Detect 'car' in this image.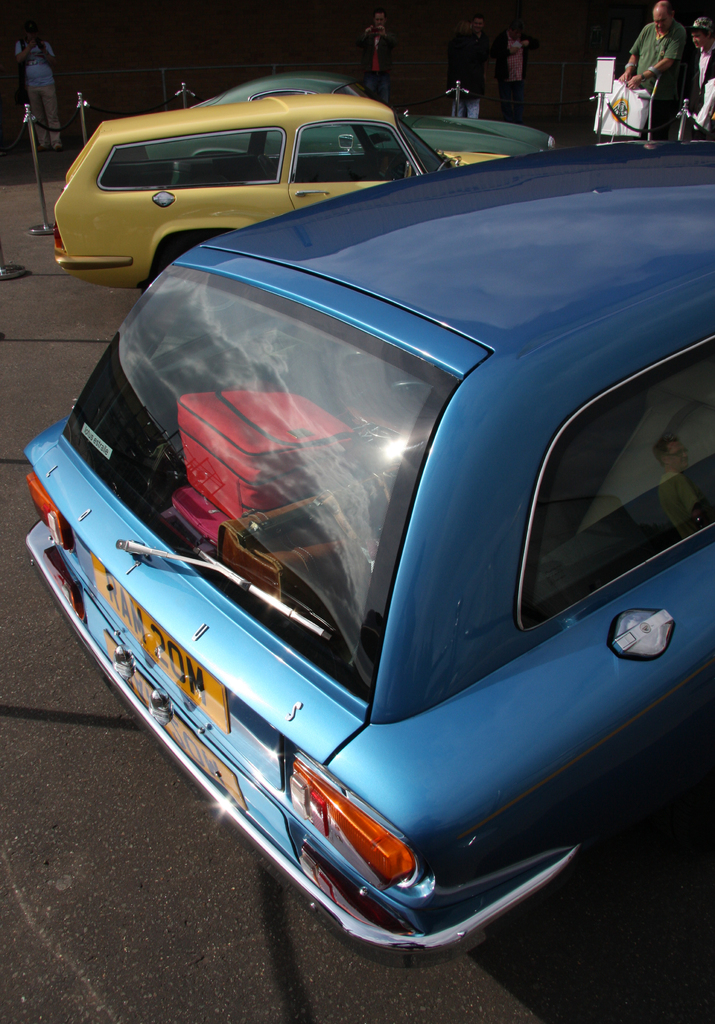
Detection: [42, 89, 507, 300].
